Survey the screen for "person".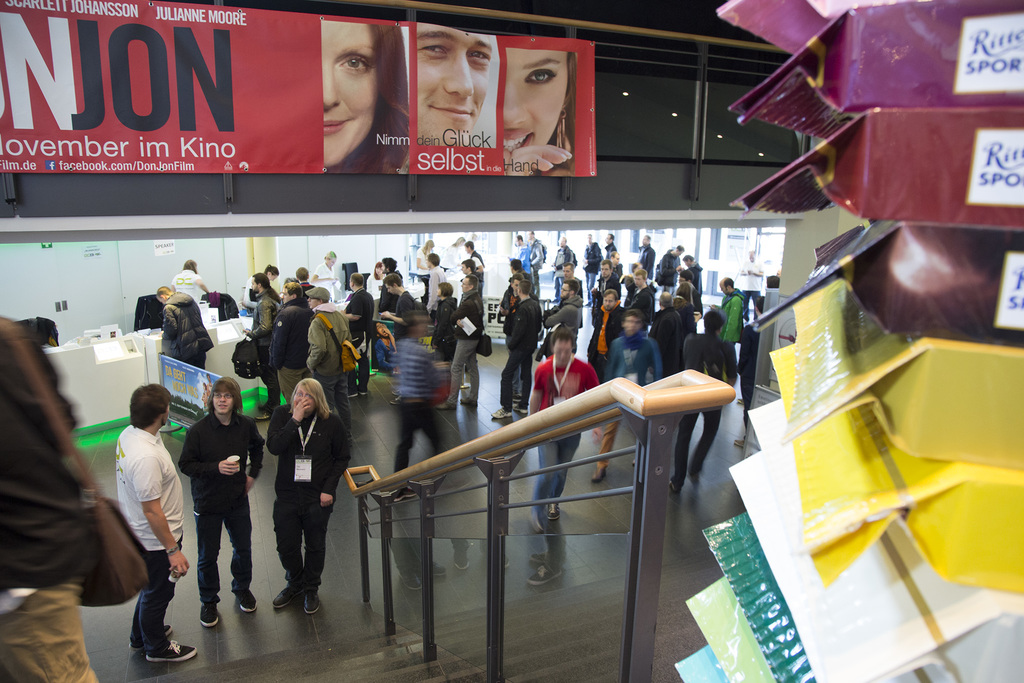
Survey found: select_region(155, 281, 213, 377).
